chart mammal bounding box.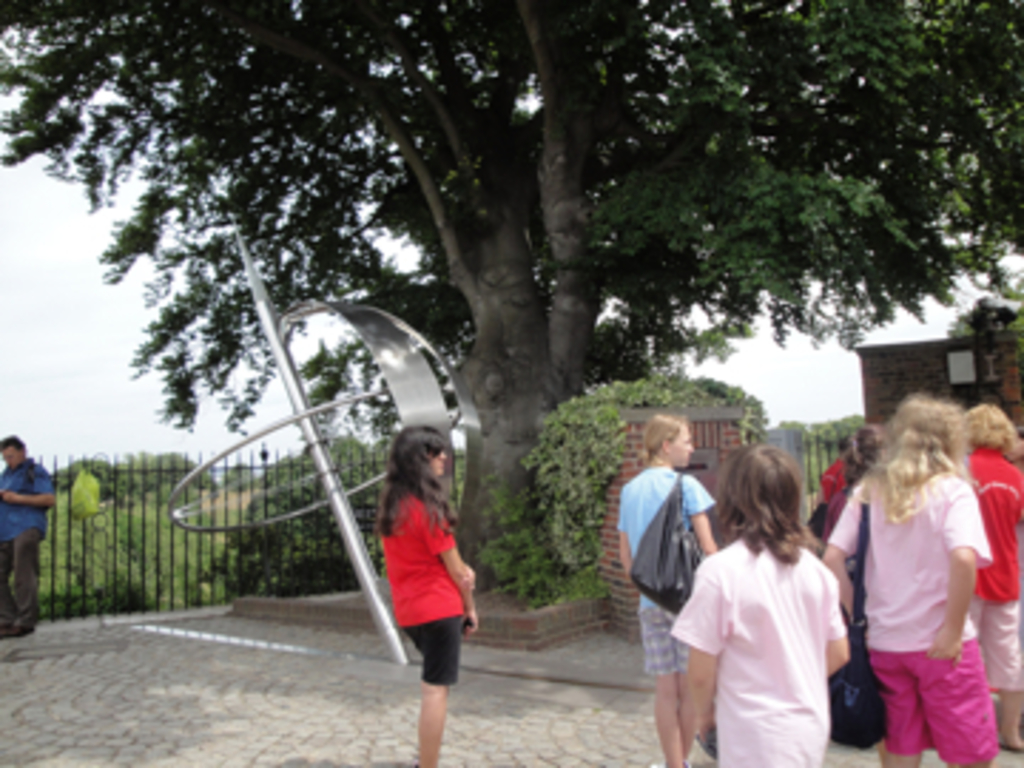
Charted: <box>950,393,1021,742</box>.
